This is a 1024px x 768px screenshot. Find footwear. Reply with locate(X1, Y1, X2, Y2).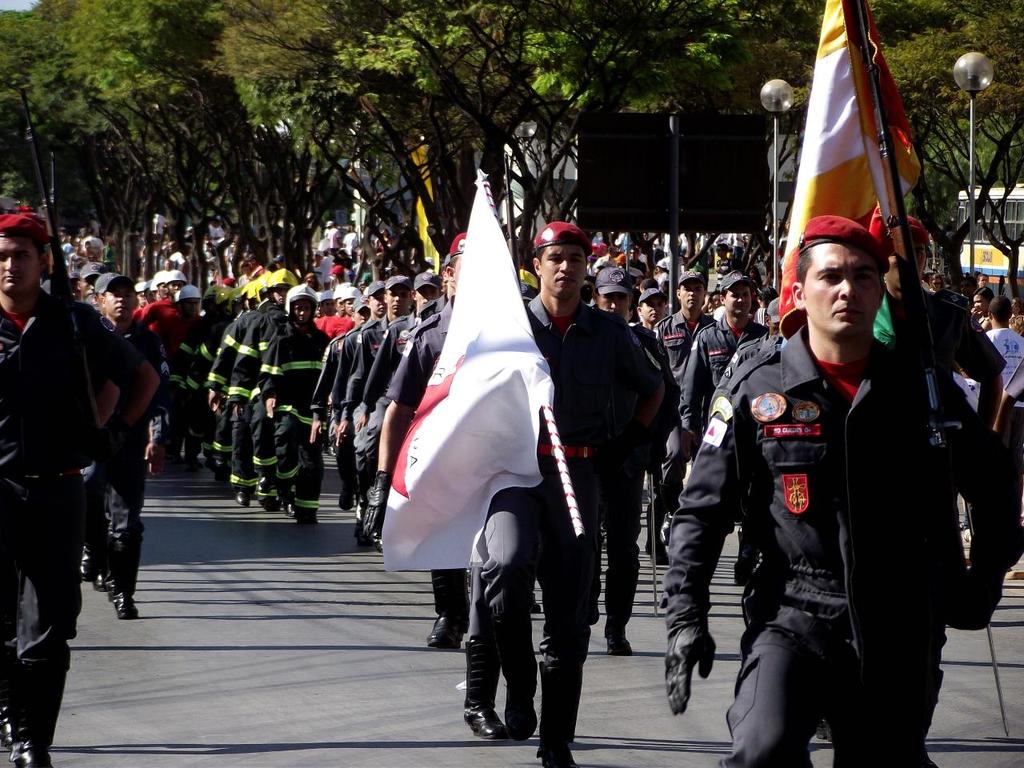
locate(0, 705, 15, 754).
